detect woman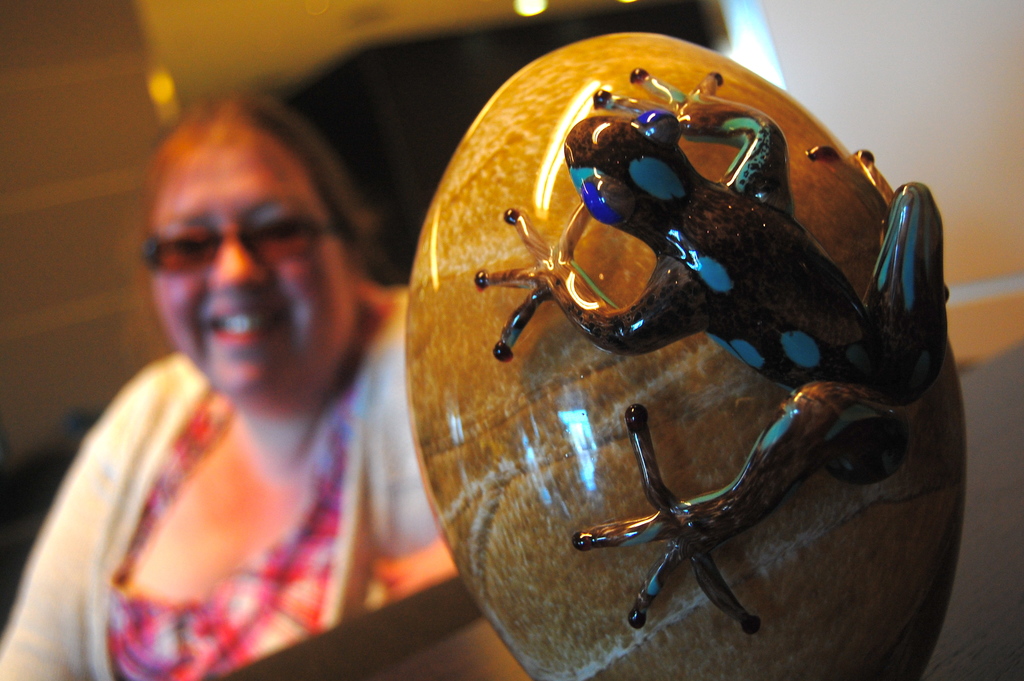
(48,56,488,671)
